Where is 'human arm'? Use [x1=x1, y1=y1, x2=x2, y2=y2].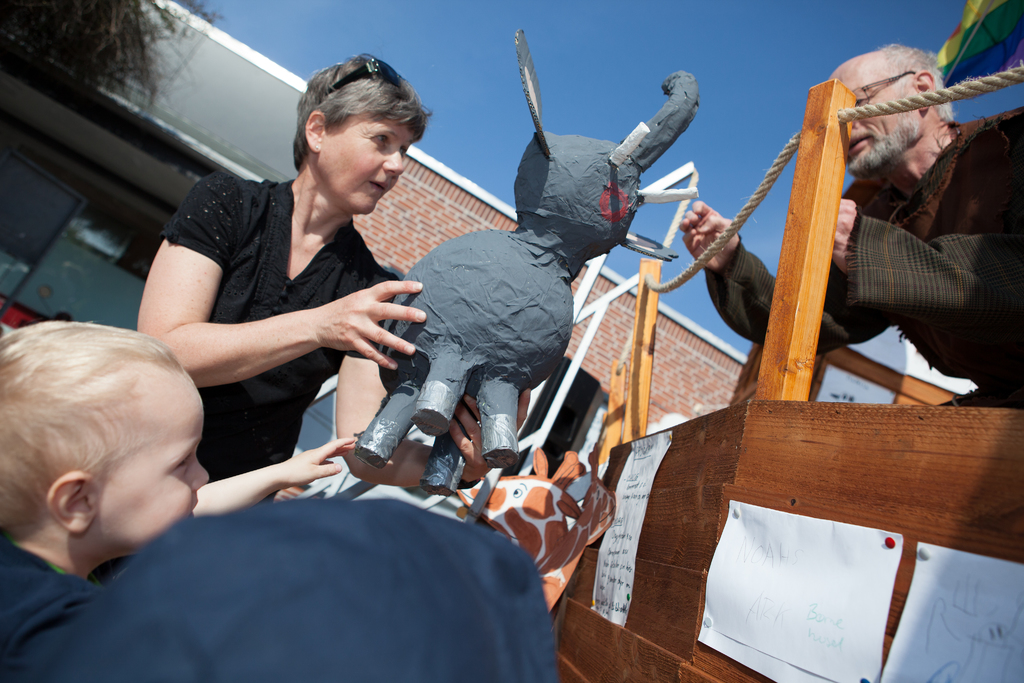
[x1=668, y1=197, x2=911, y2=374].
